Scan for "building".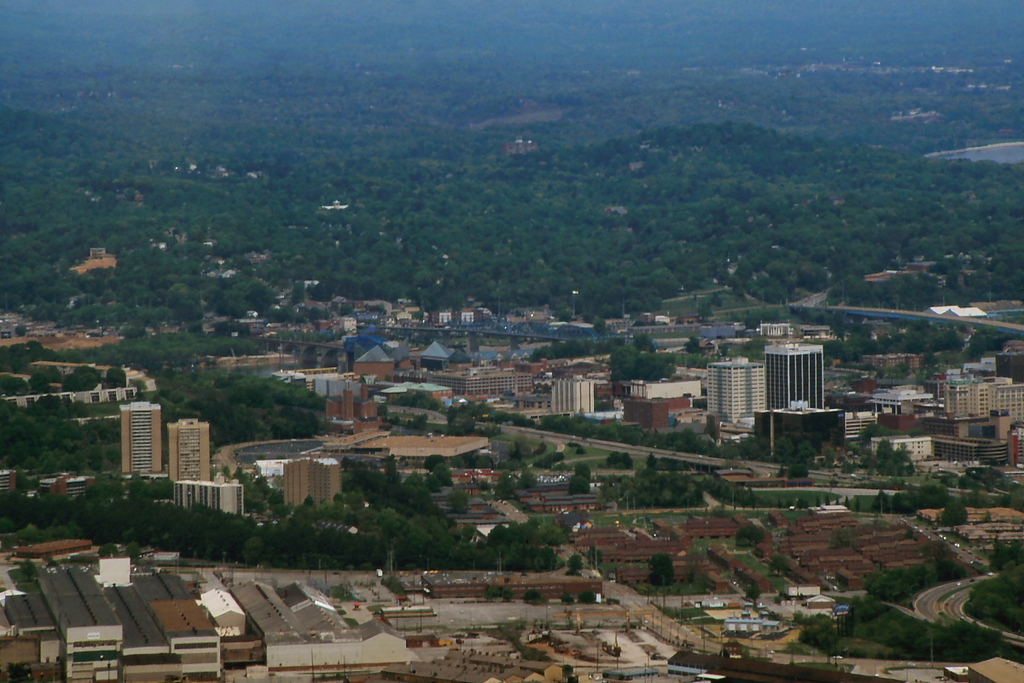
Scan result: pyautogui.locateOnScreen(167, 417, 210, 482).
